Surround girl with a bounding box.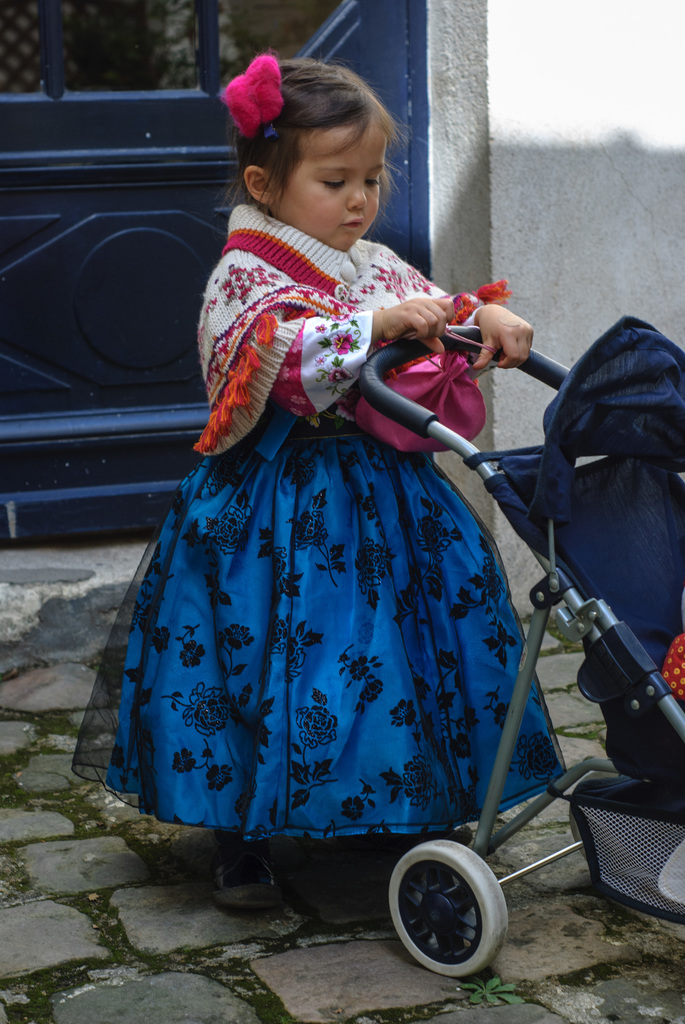
box(62, 40, 567, 921).
